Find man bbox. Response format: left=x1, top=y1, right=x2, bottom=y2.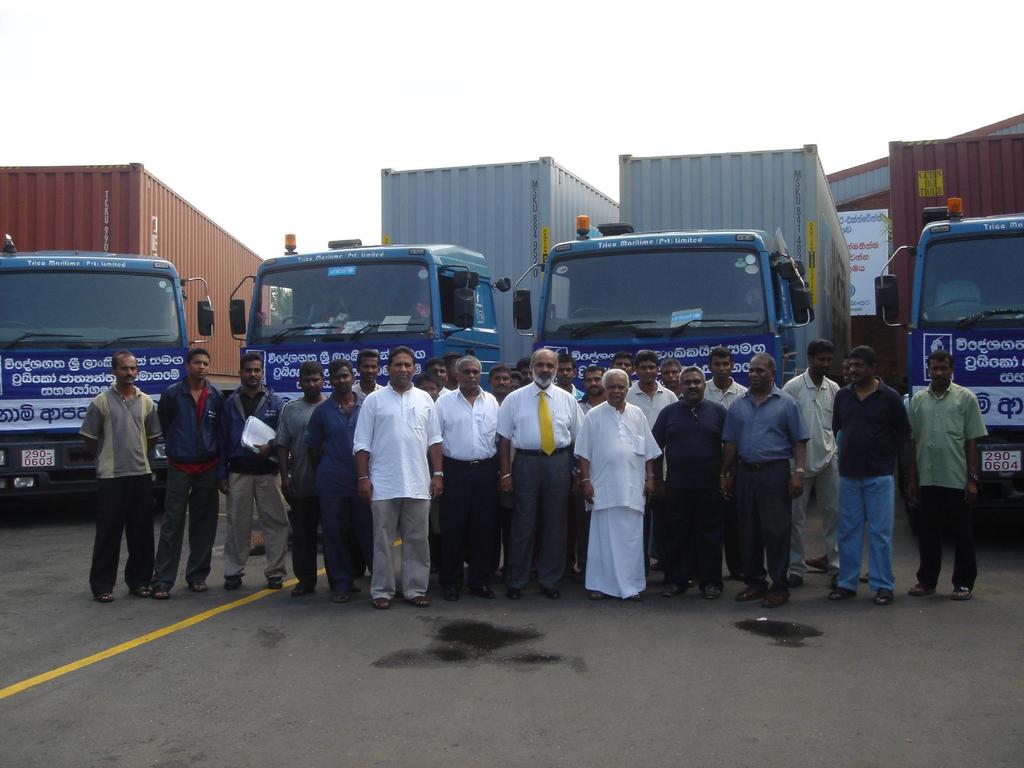
left=651, top=362, right=729, bottom=604.
